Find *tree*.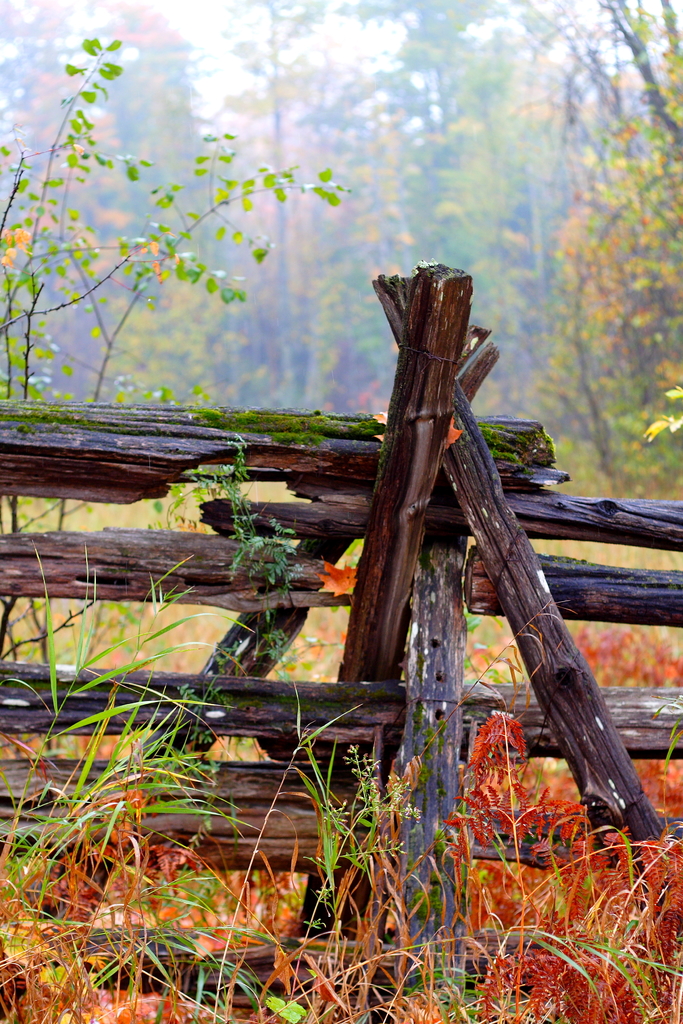
select_region(174, 0, 422, 404).
